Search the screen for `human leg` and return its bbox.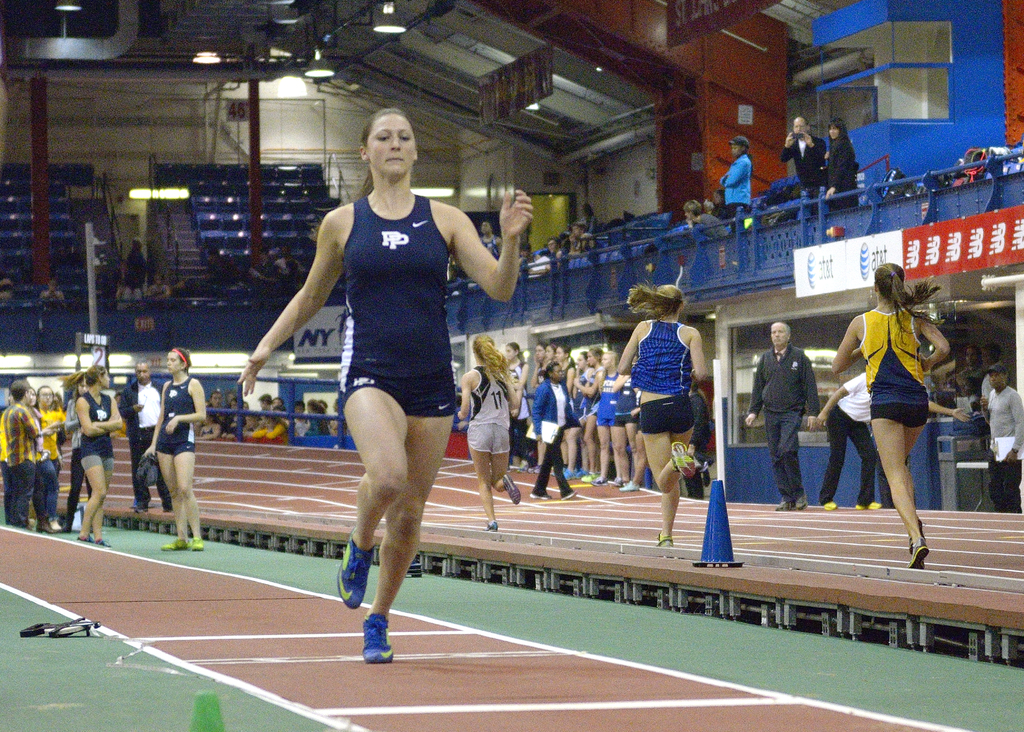
Found: (765, 405, 779, 484).
